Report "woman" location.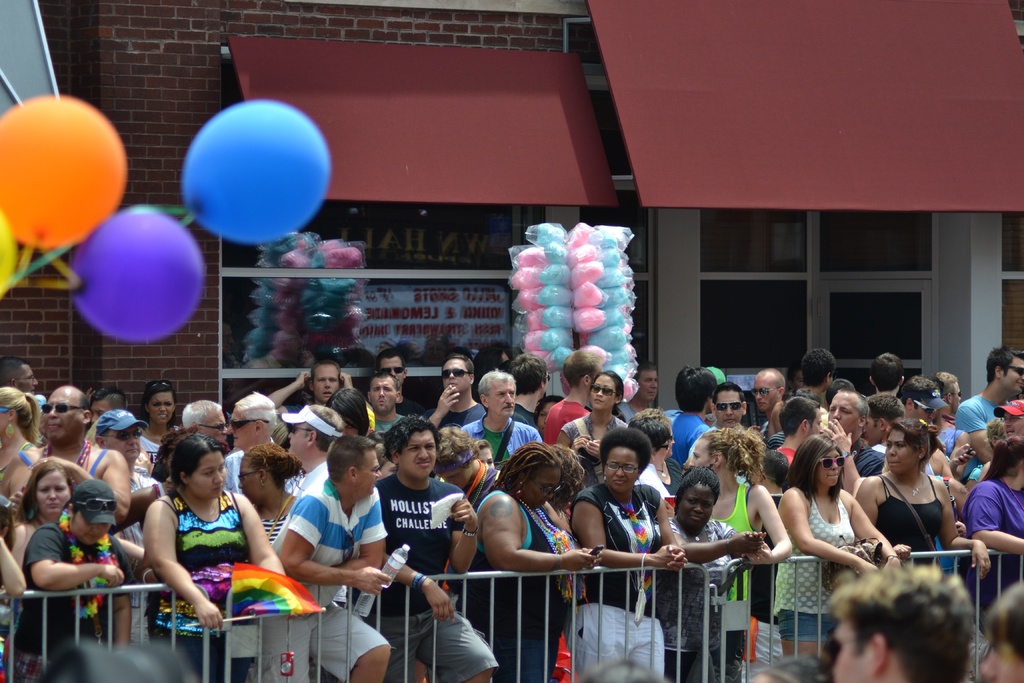
Report: (x1=627, y1=409, x2=683, y2=494).
